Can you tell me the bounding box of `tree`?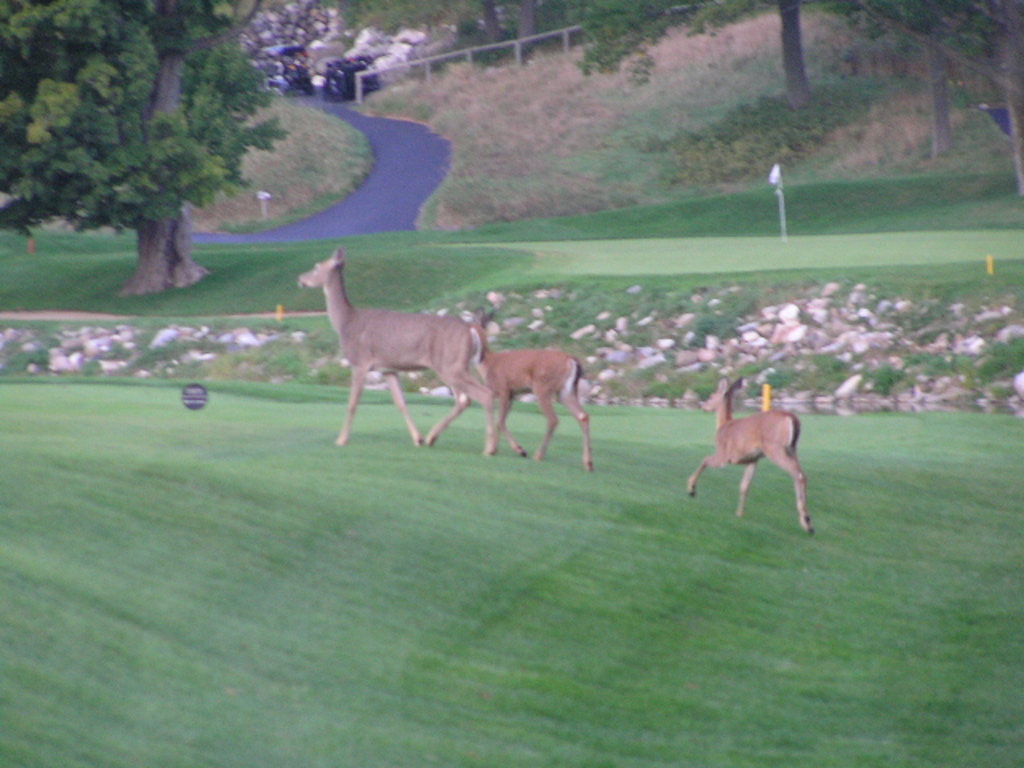
BBox(0, 0, 280, 299).
